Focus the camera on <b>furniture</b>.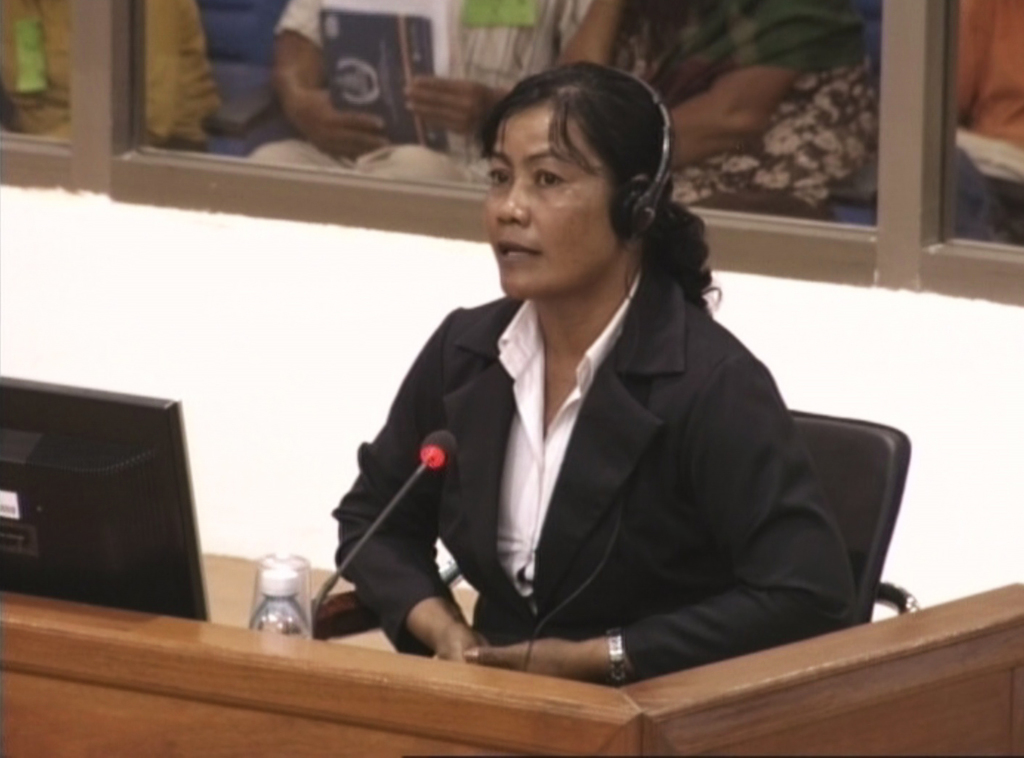
Focus region: {"left": 0, "top": 550, "right": 1023, "bottom": 757}.
